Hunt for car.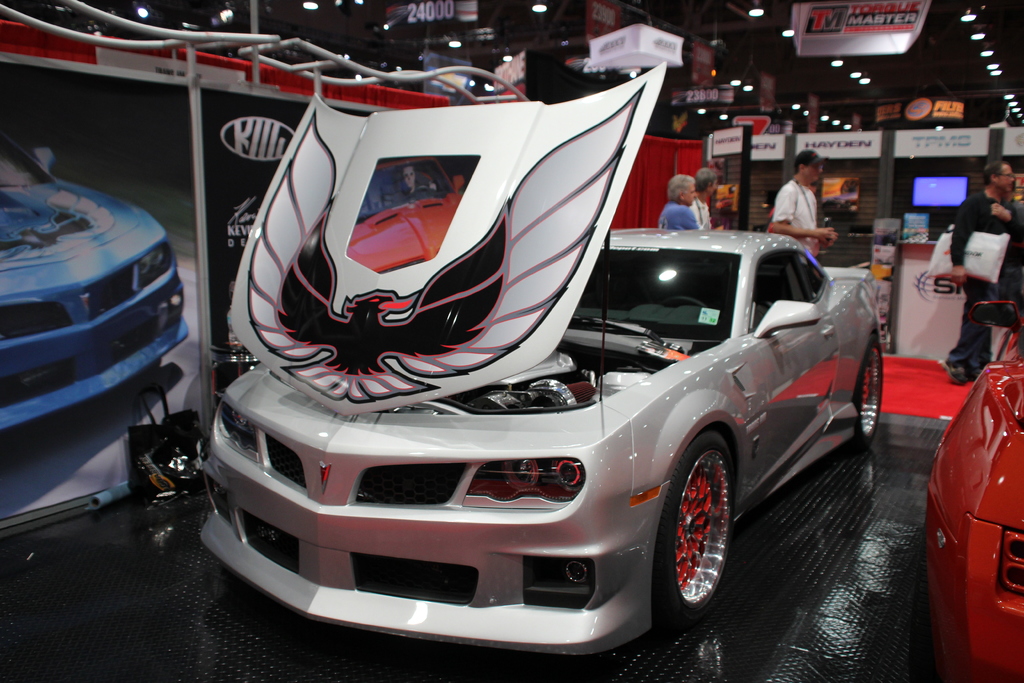
Hunted down at rect(172, 128, 881, 643).
